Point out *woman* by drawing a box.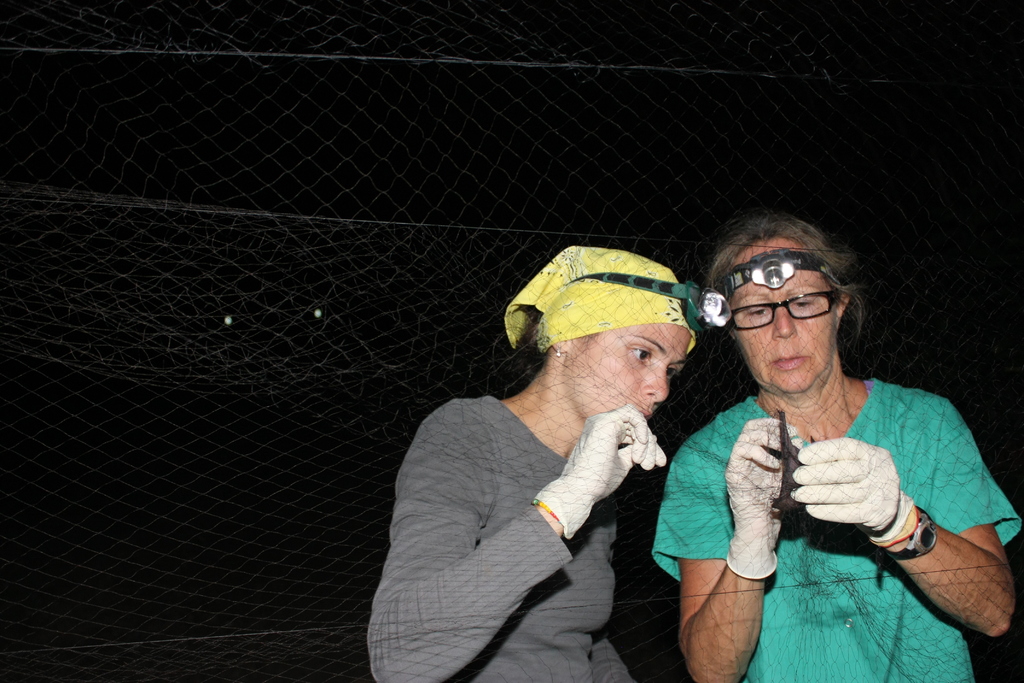
bbox(649, 212, 1023, 682).
